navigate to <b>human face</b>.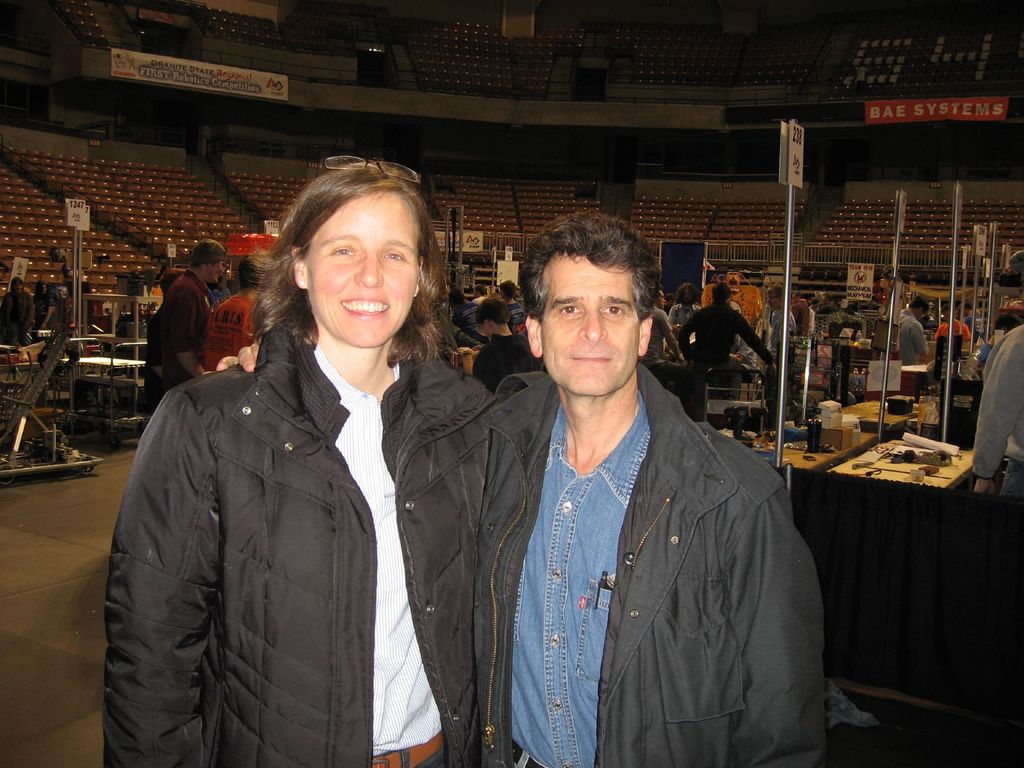
Navigation target: locate(537, 252, 640, 395).
